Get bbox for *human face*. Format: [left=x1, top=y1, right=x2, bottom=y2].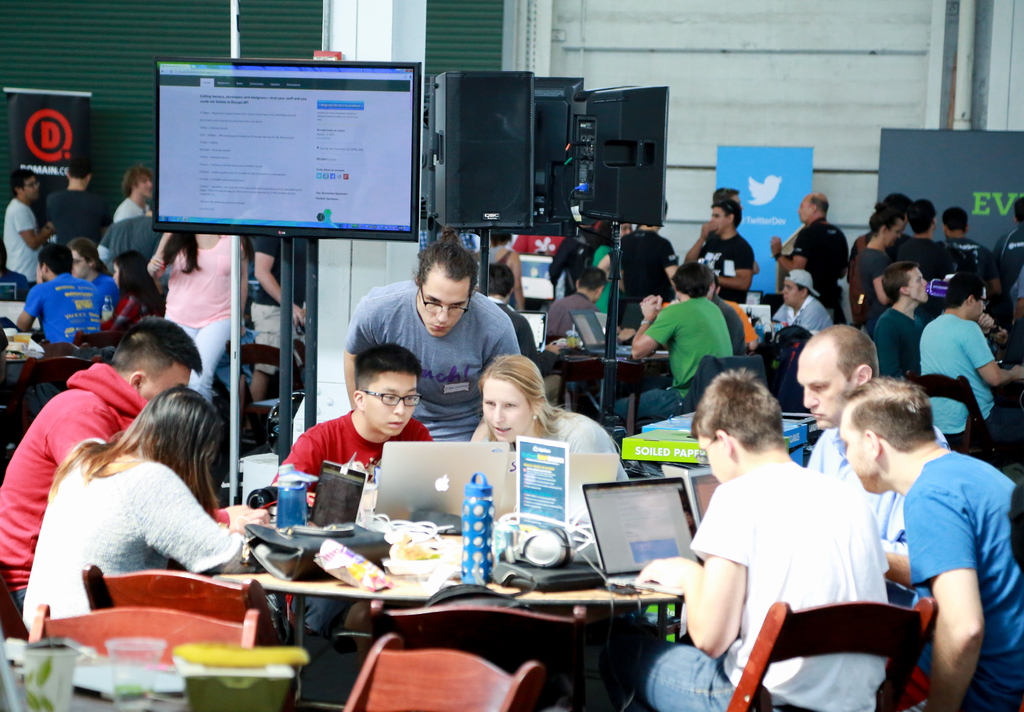
[left=417, top=275, right=471, bottom=337].
